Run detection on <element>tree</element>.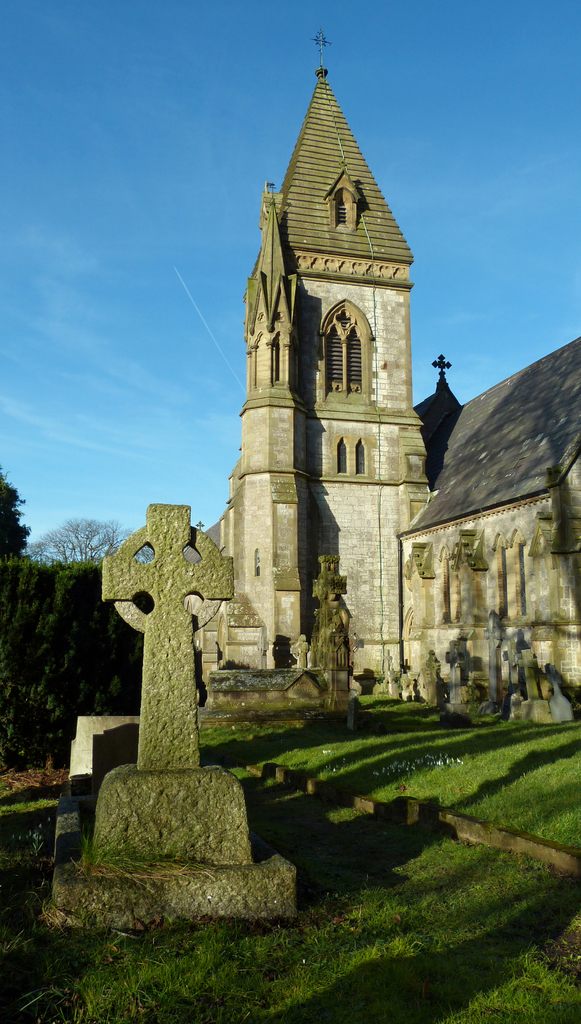
Result: l=0, t=469, r=47, b=609.
